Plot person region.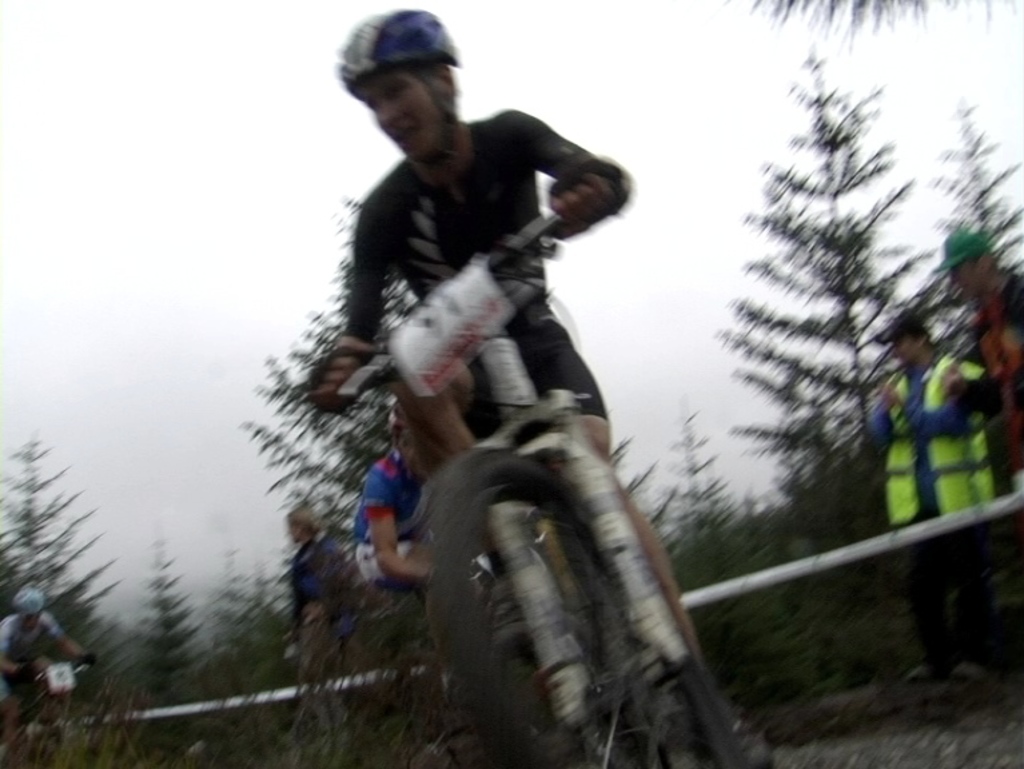
Plotted at <region>933, 230, 1023, 497</region>.
